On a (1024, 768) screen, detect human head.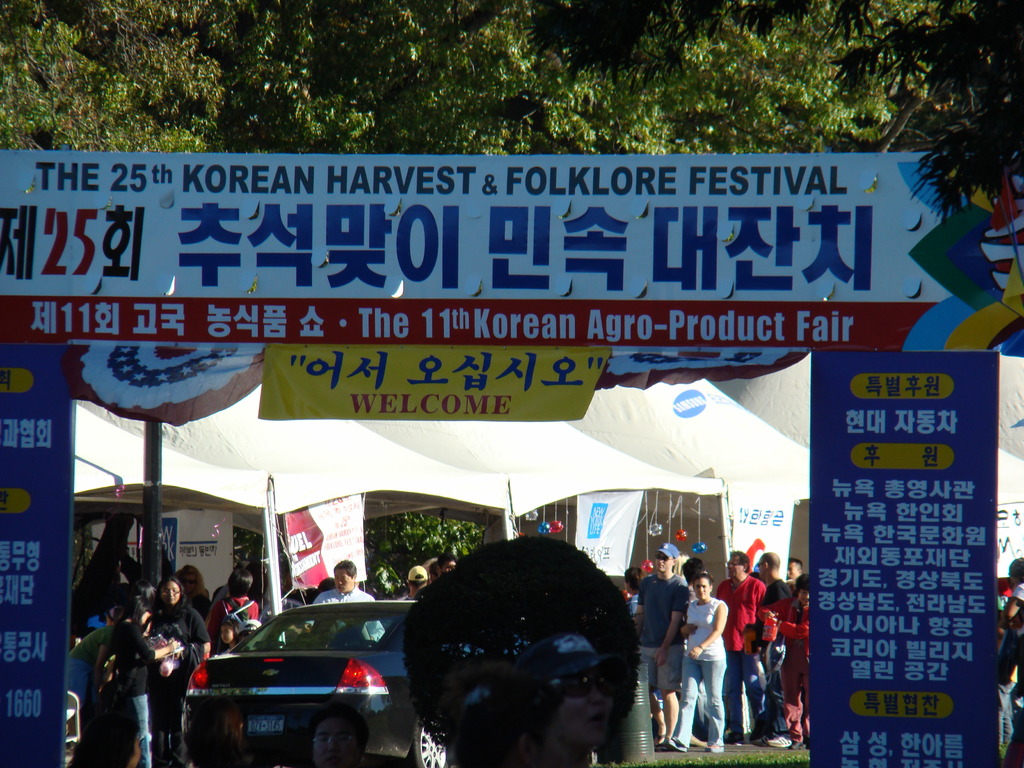
[x1=246, y1=562, x2=268, y2=597].
